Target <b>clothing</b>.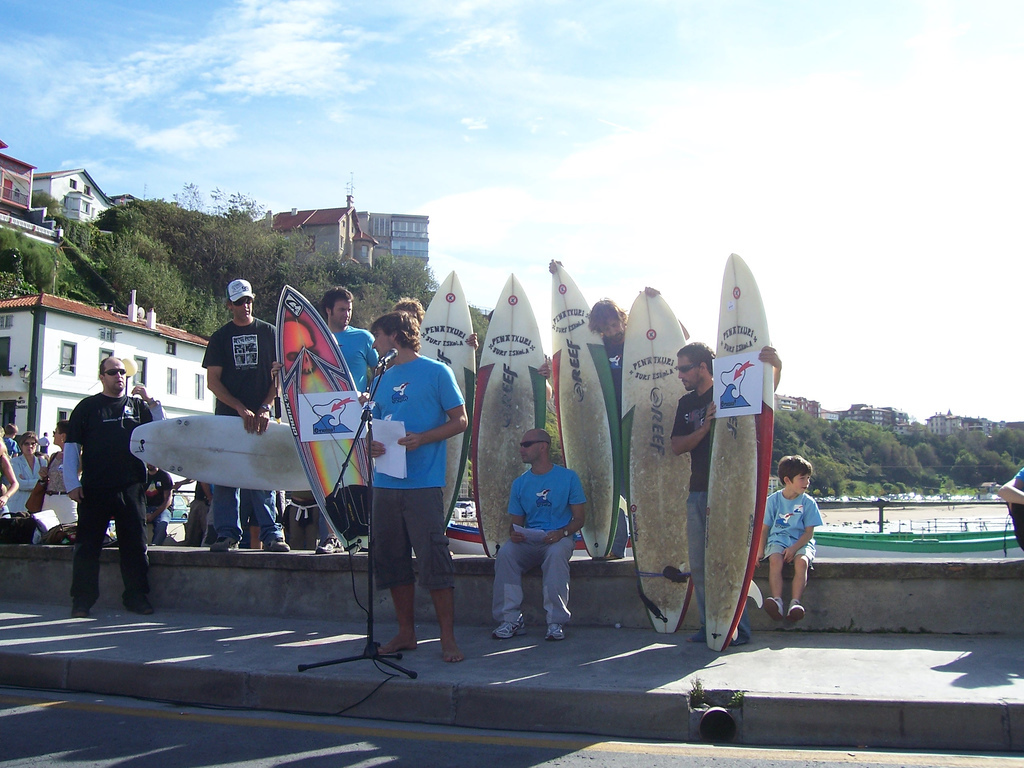
Target region: rect(8, 447, 46, 517).
